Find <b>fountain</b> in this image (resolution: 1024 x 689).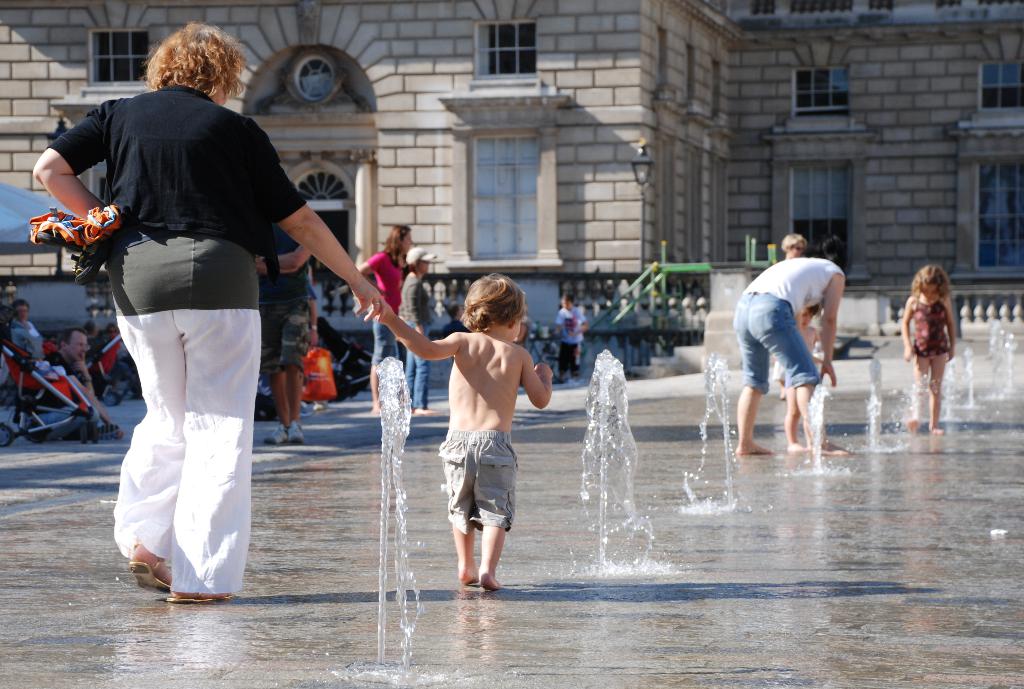
BBox(990, 347, 1012, 400).
